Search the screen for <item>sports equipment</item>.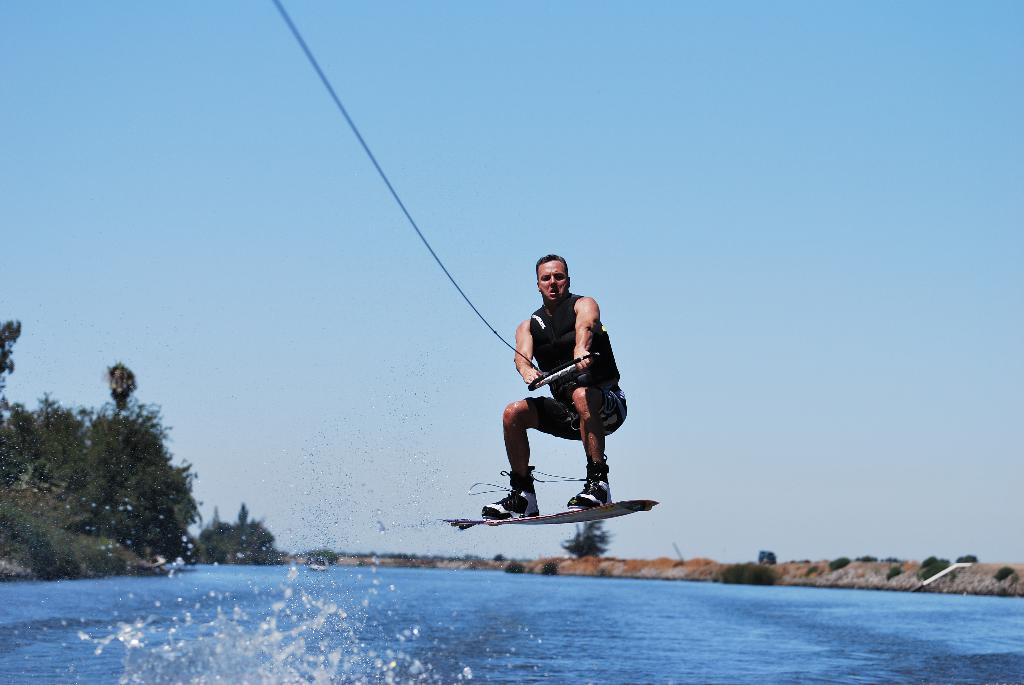
Found at 442/497/659/529.
